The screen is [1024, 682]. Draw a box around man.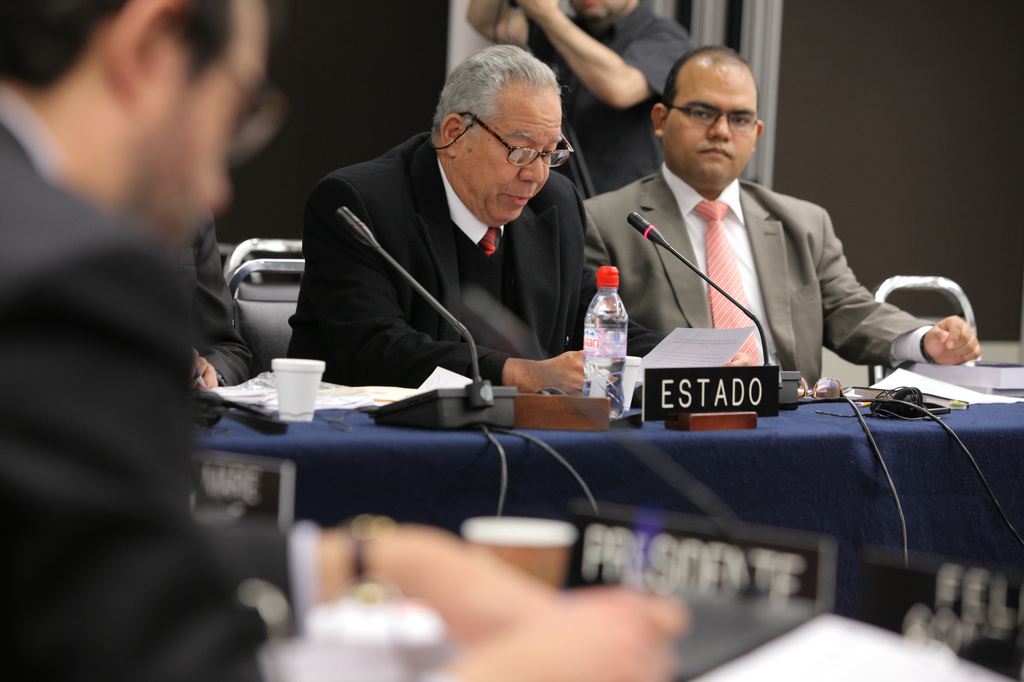
x1=0 y1=0 x2=687 y2=681.
